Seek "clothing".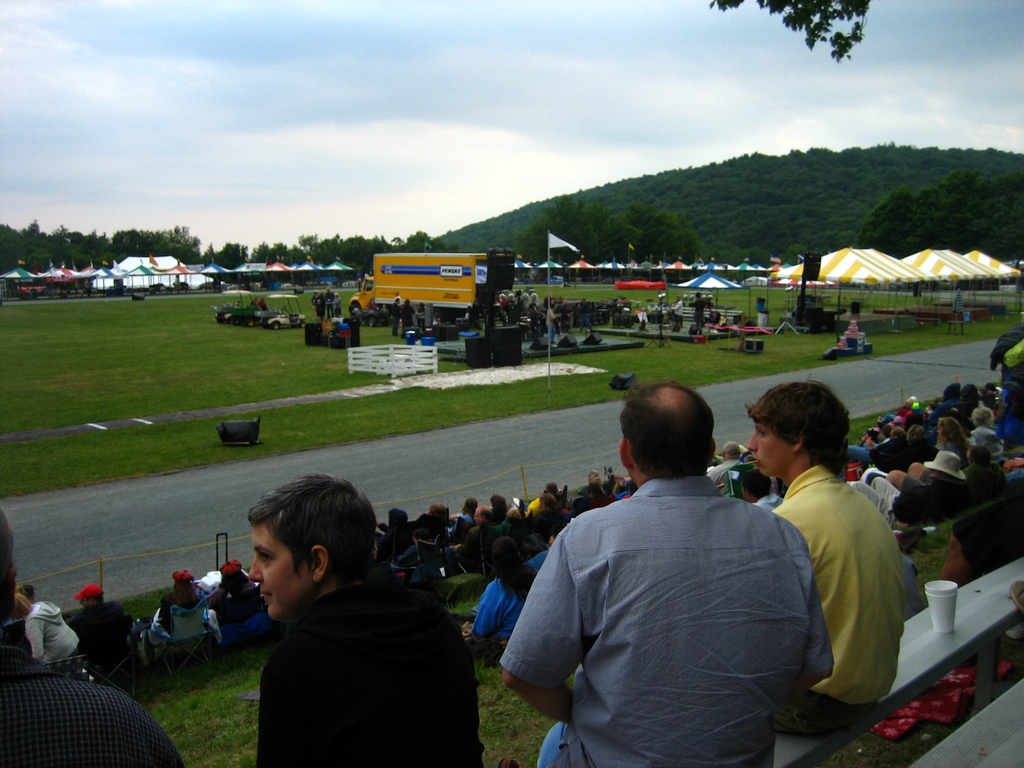
0, 646, 186, 767.
